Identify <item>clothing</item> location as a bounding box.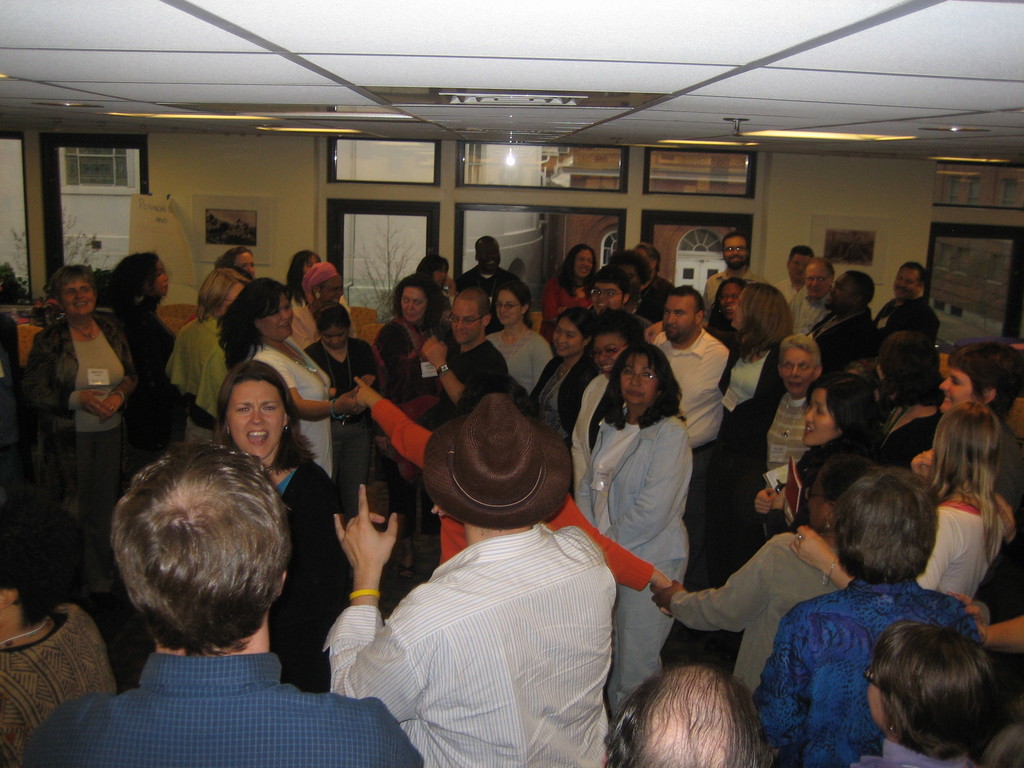
bbox=[332, 460, 643, 758].
